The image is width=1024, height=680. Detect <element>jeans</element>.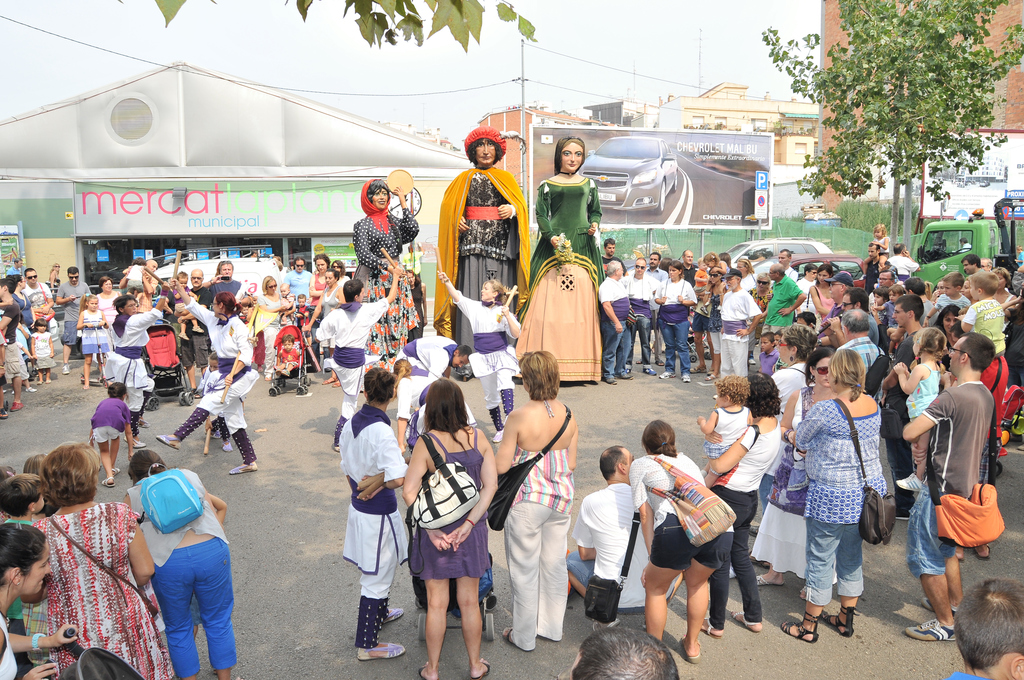
Detection: [left=567, top=550, right=595, bottom=585].
